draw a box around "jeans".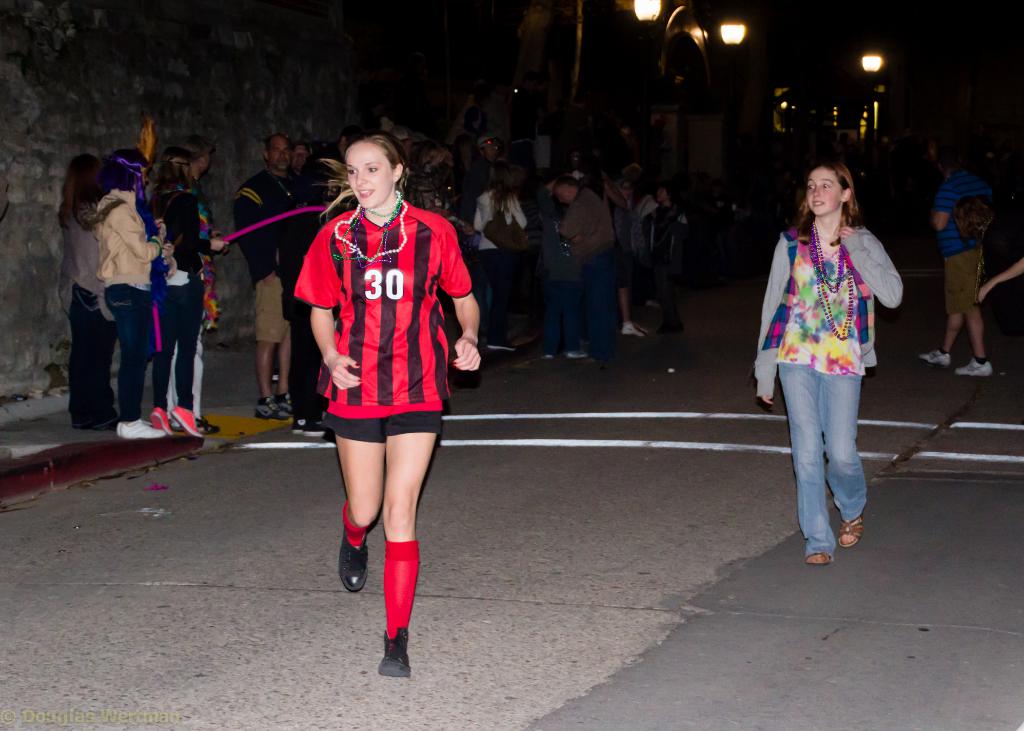
region(783, 363, 871, 551).
